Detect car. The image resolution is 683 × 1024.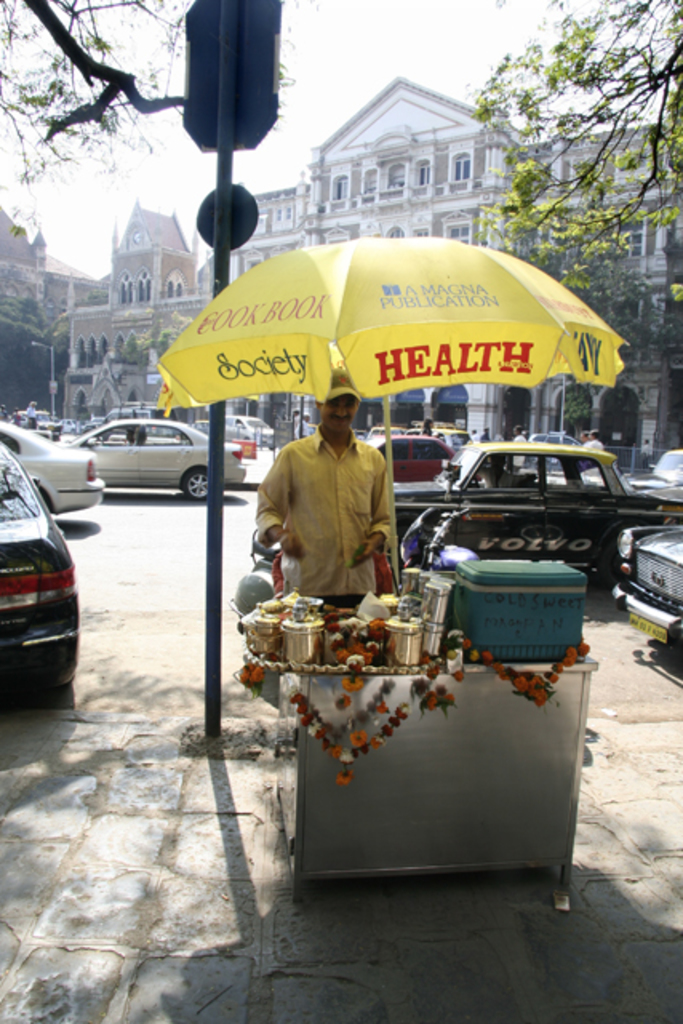
locate(438, 437, 475, 454).
